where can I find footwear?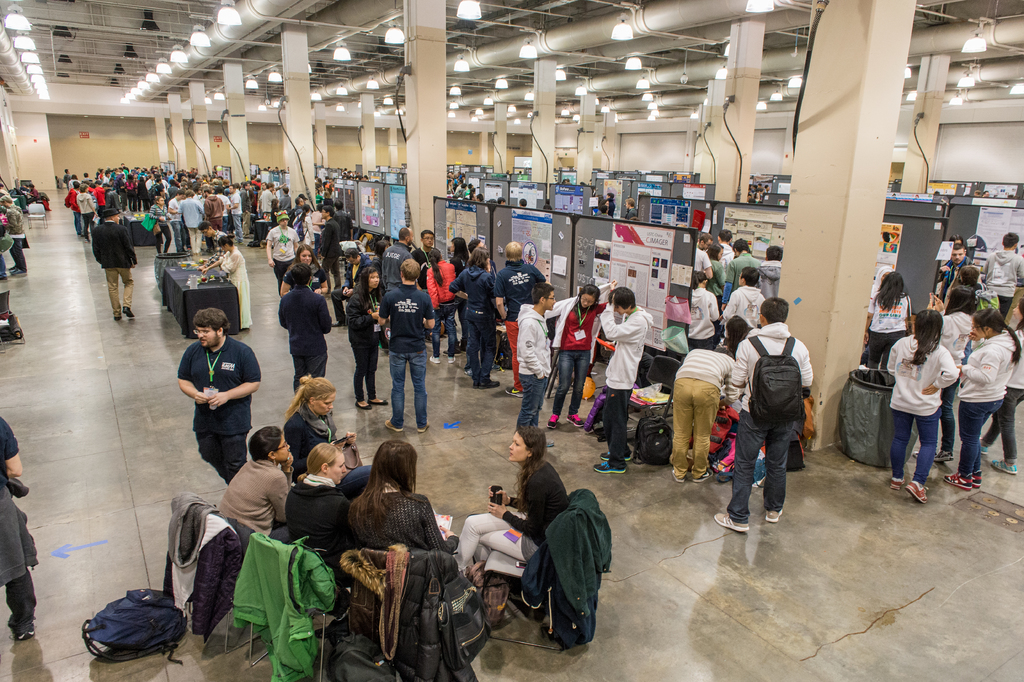
You can find it at x1=76, y1=230, x2=84, y2=237.
